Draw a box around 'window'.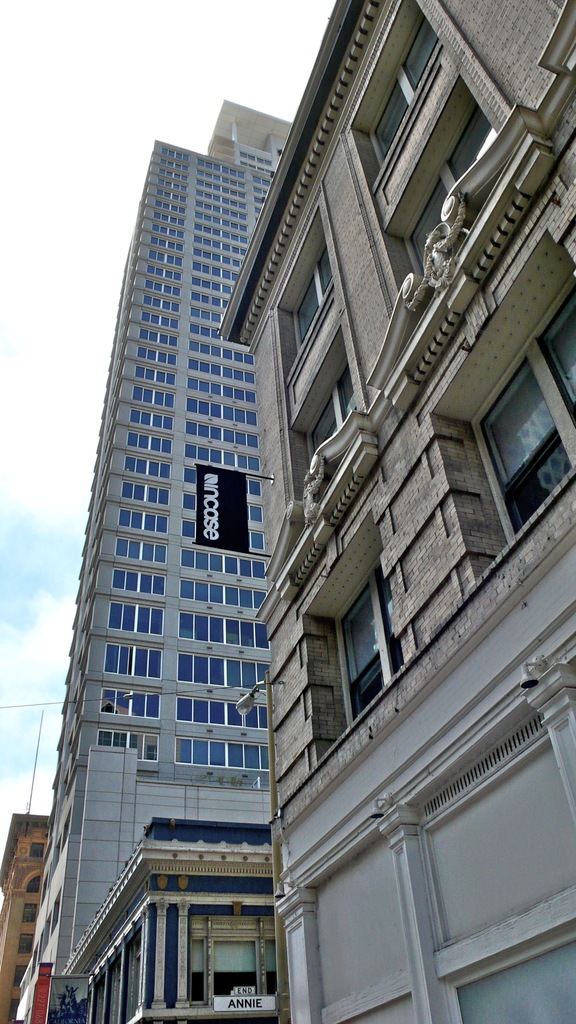
locate(21, 903, 39, 924).
